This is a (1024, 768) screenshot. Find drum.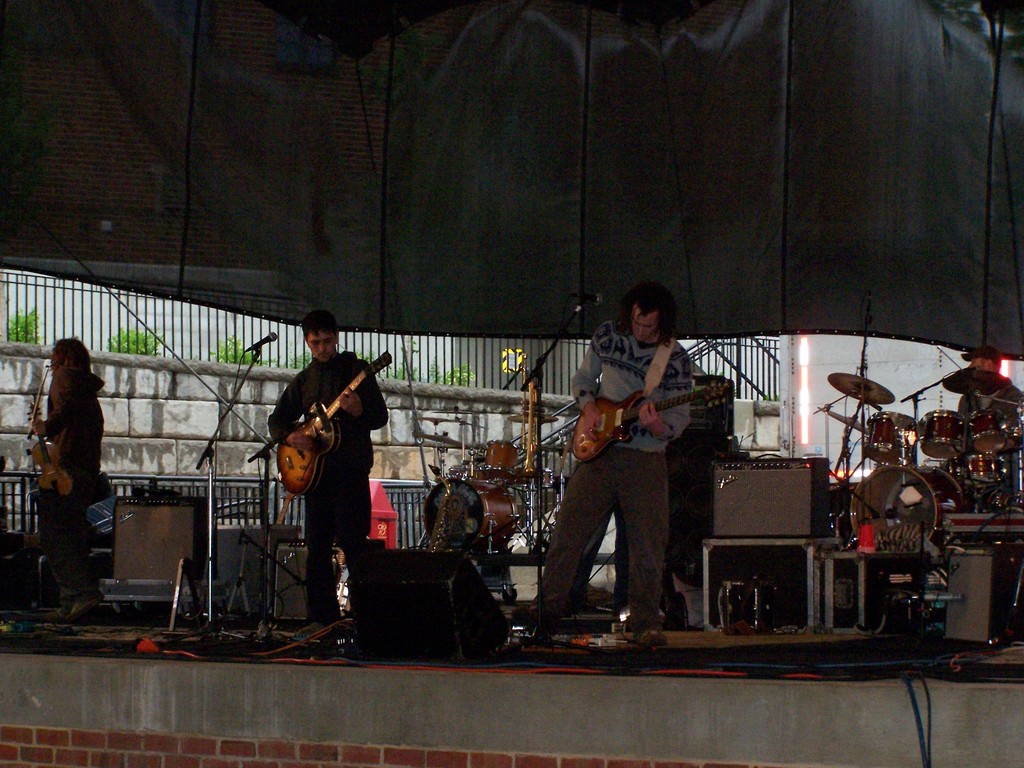
Bounding box: [left=447, top=467, right=489, bottom=479].
